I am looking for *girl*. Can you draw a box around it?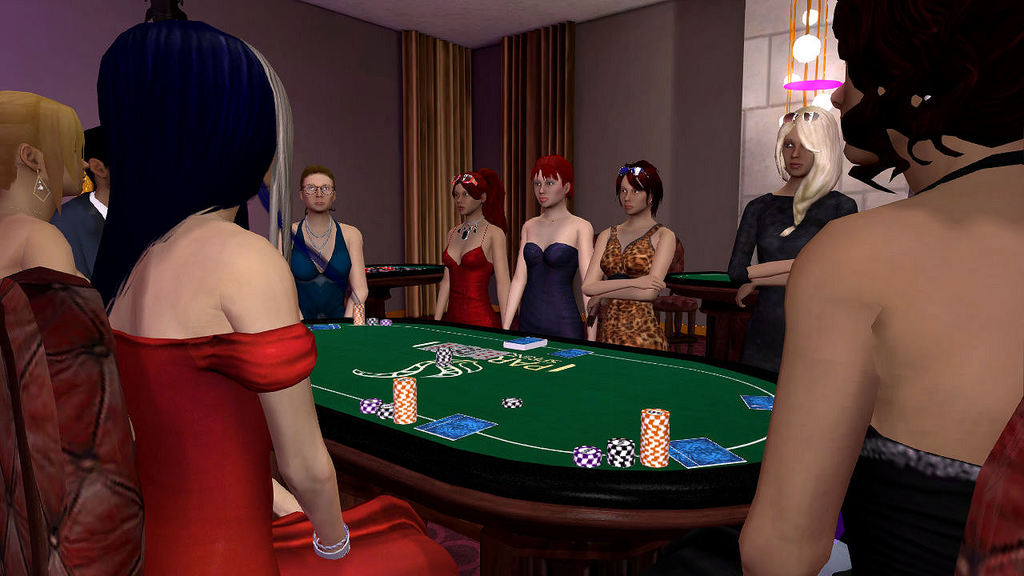
Sure, the bounding box is select_region(722, 101, 858, 387).
